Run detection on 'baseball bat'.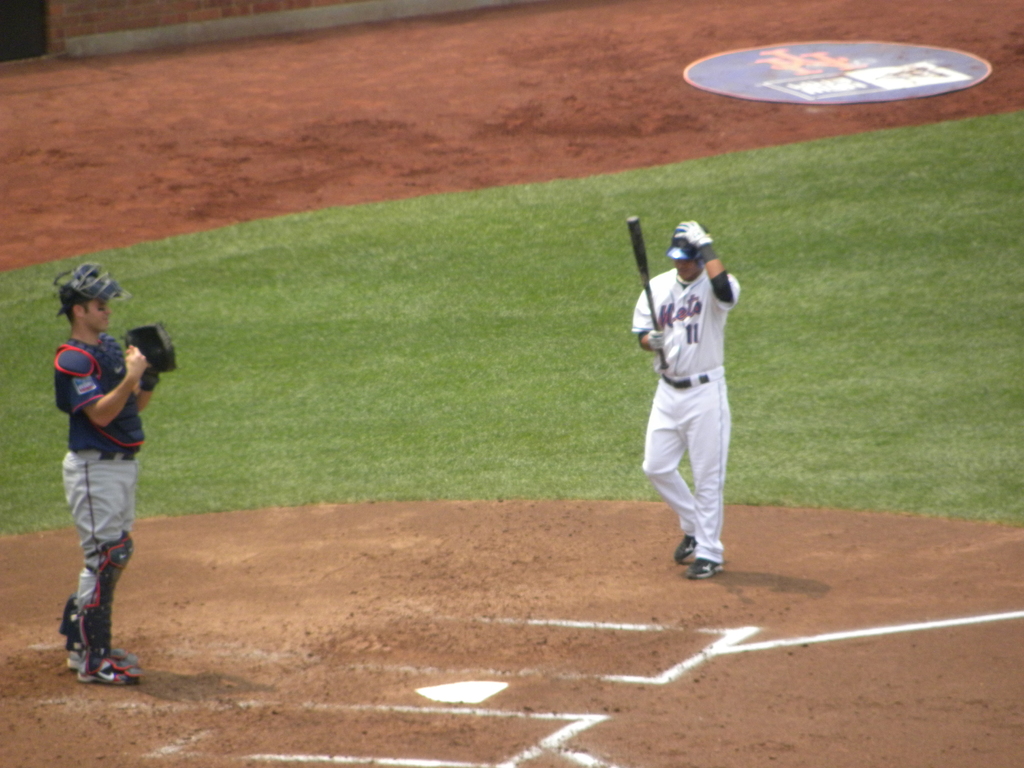
Result: <region>627, 212, 677, 381</region>.
